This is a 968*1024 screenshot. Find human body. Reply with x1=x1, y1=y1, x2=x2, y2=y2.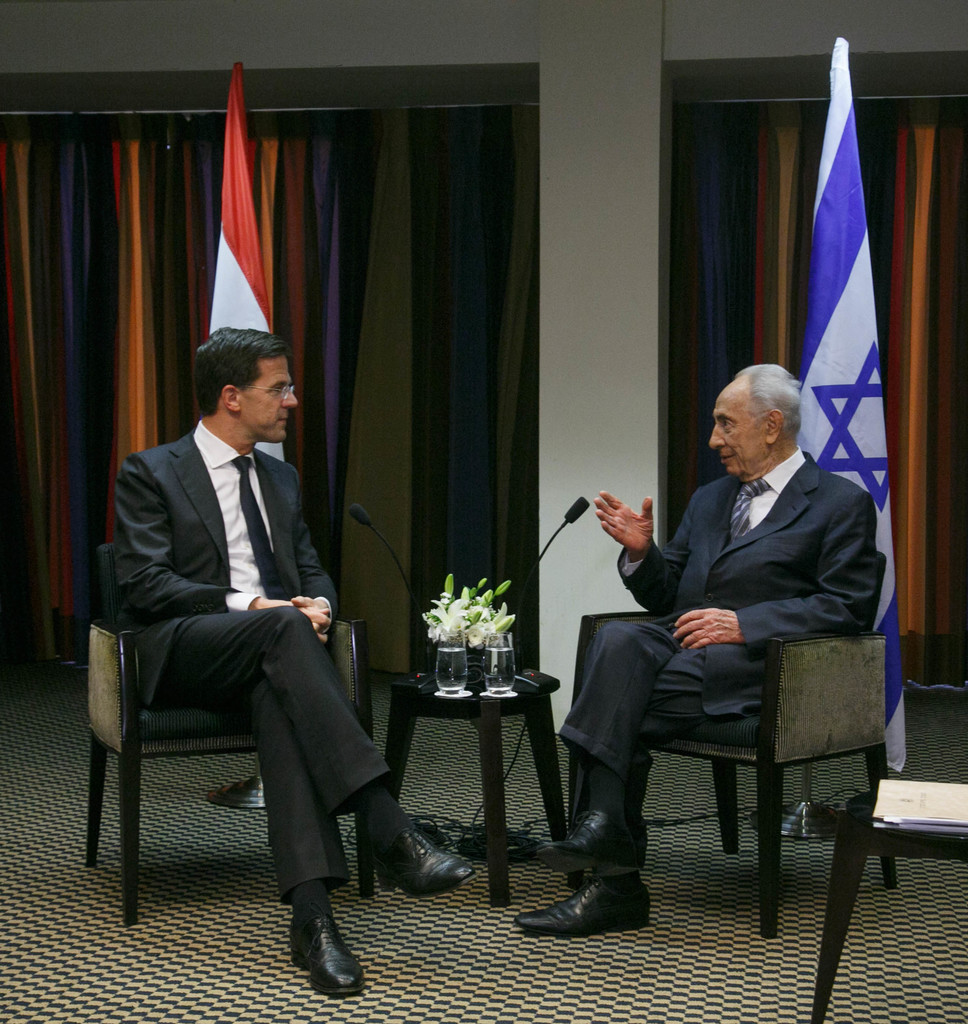
x1=510, y1=440, x2=877, y2=945.
